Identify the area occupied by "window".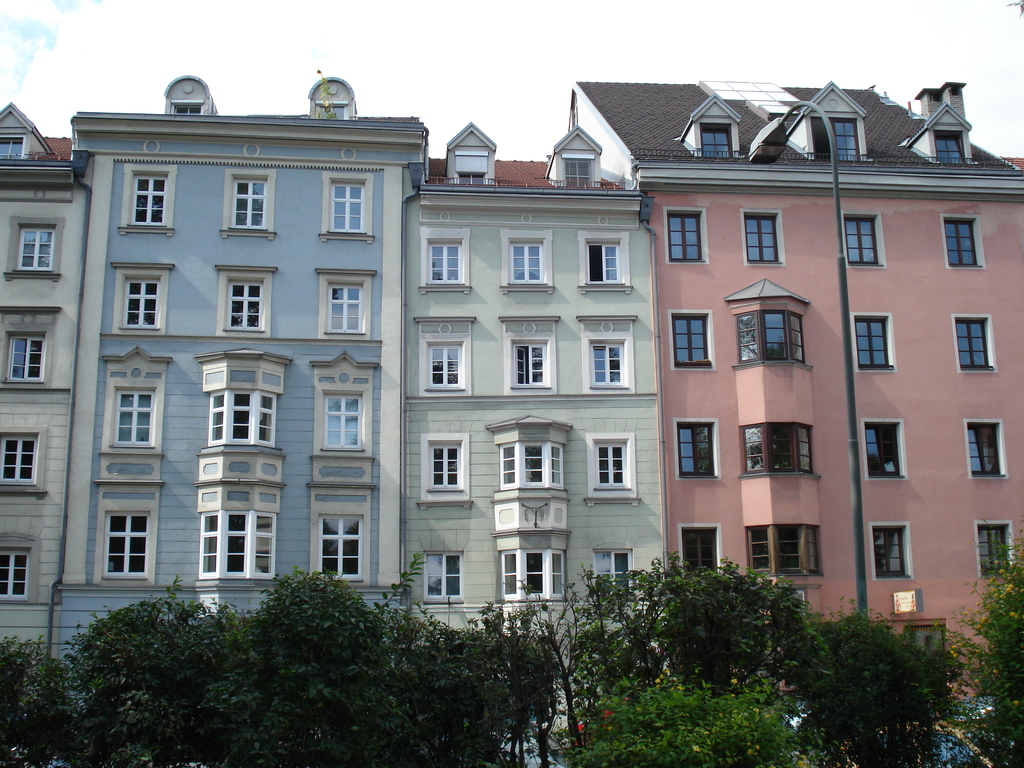
Area: 931:129:969:165.
